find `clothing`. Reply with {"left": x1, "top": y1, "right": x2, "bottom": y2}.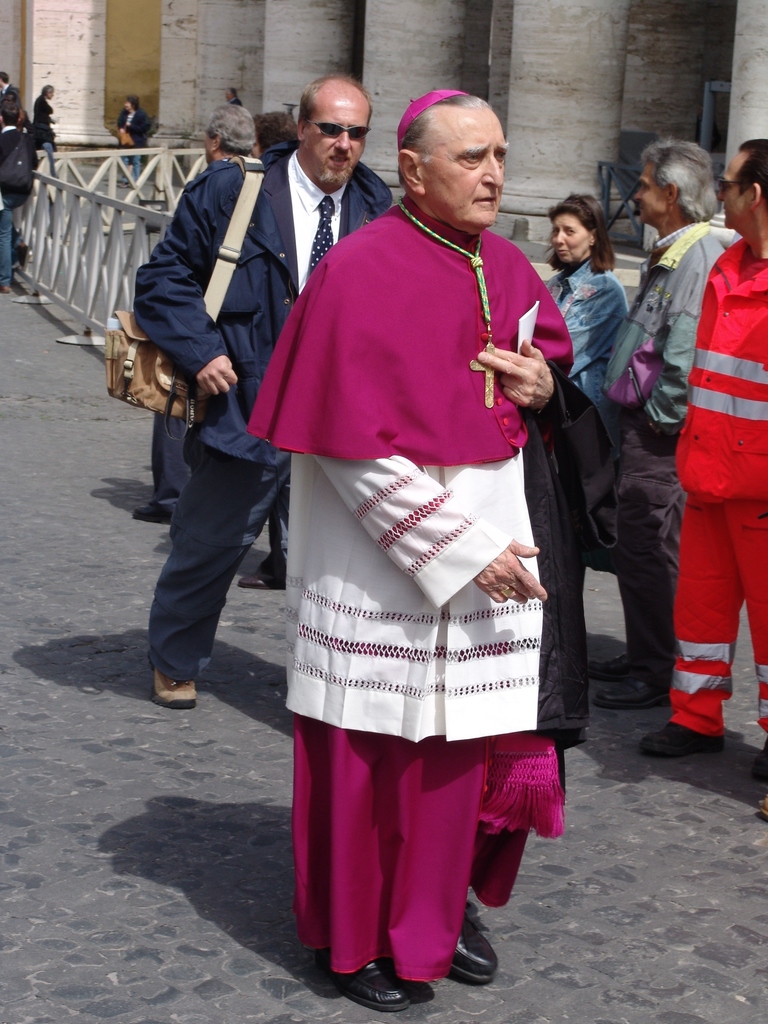
{"left": 607, "top": 225, "right": 726, "bottom": 687}.
